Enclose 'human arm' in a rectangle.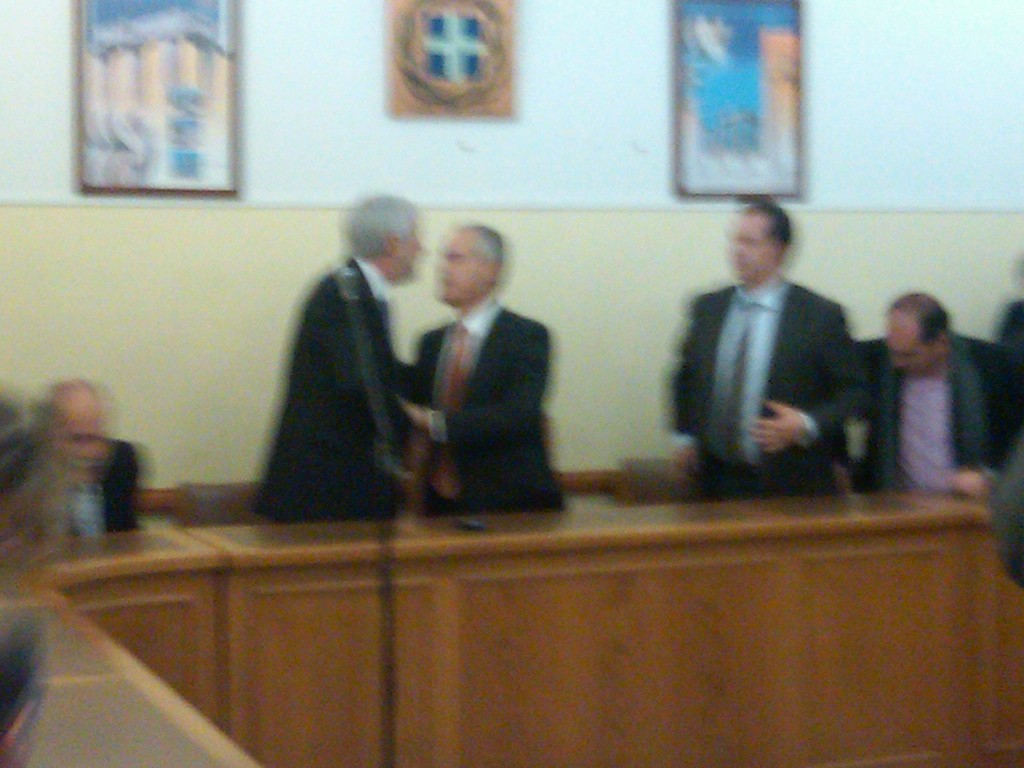
select_region(743, 311, 874, 467).
